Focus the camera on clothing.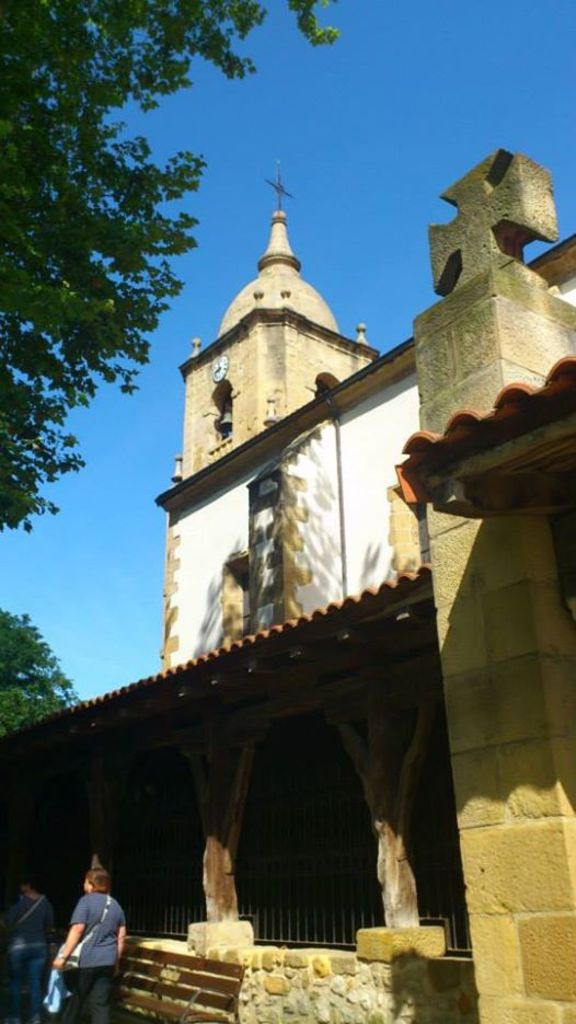
Focus region: rect(49, 875, 124, 1005).
